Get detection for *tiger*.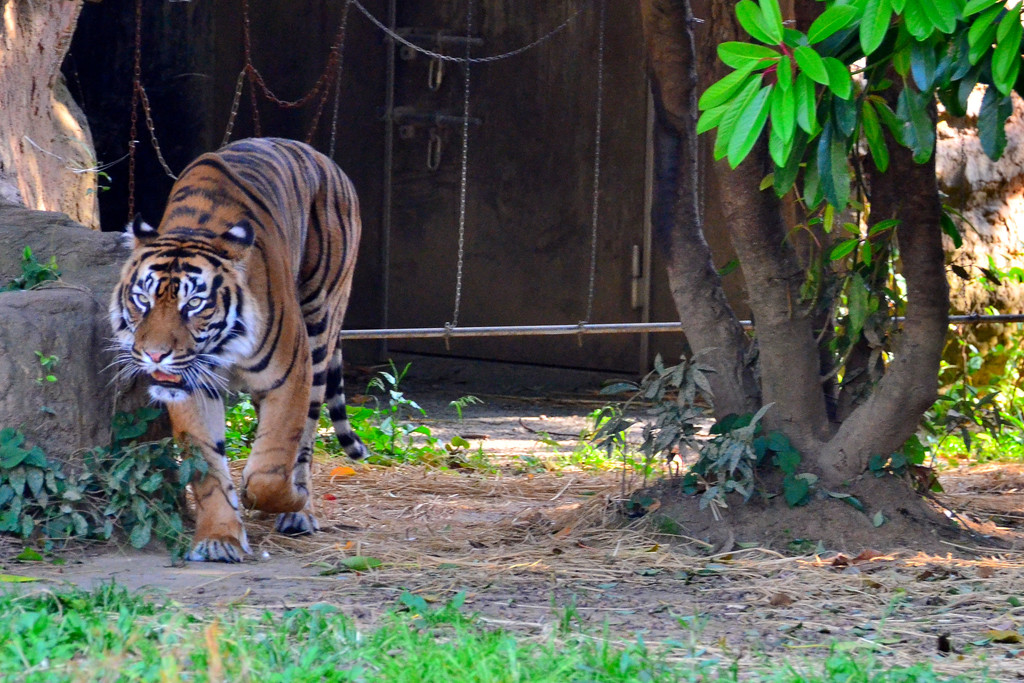
Detection: [92, 136, 360, 561].
